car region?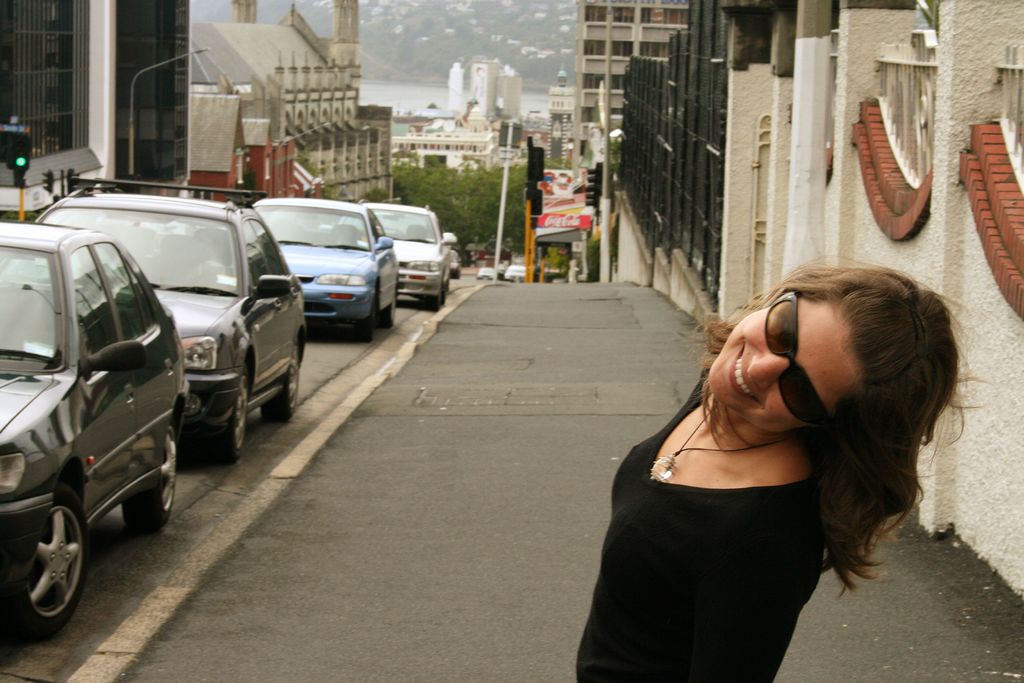
0 217 188 642
